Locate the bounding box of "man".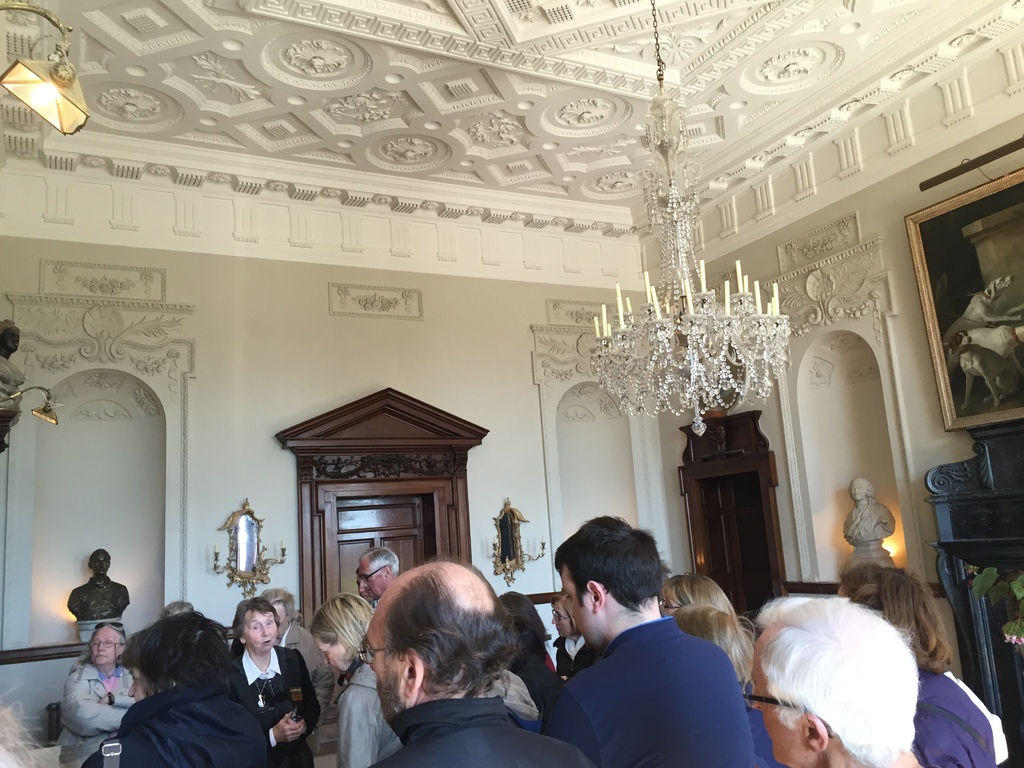
Bounding box: <box>359,557,588,767</box>.
